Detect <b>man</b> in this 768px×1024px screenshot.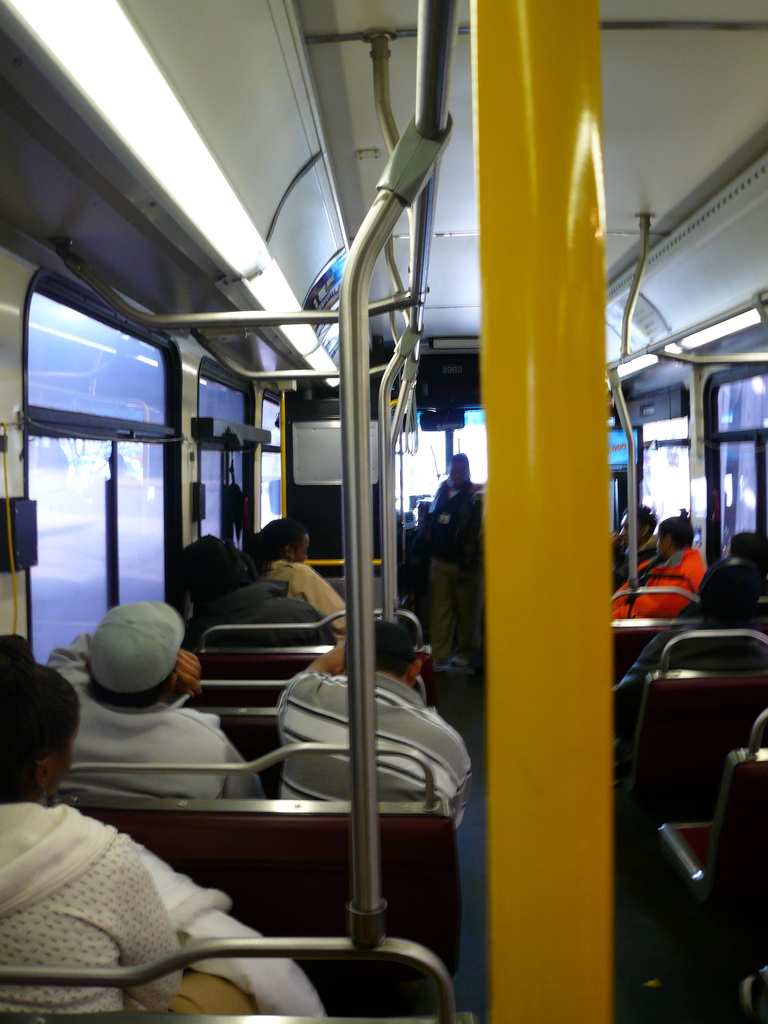
Detection: bbox=[176, 535, 328, 648].
